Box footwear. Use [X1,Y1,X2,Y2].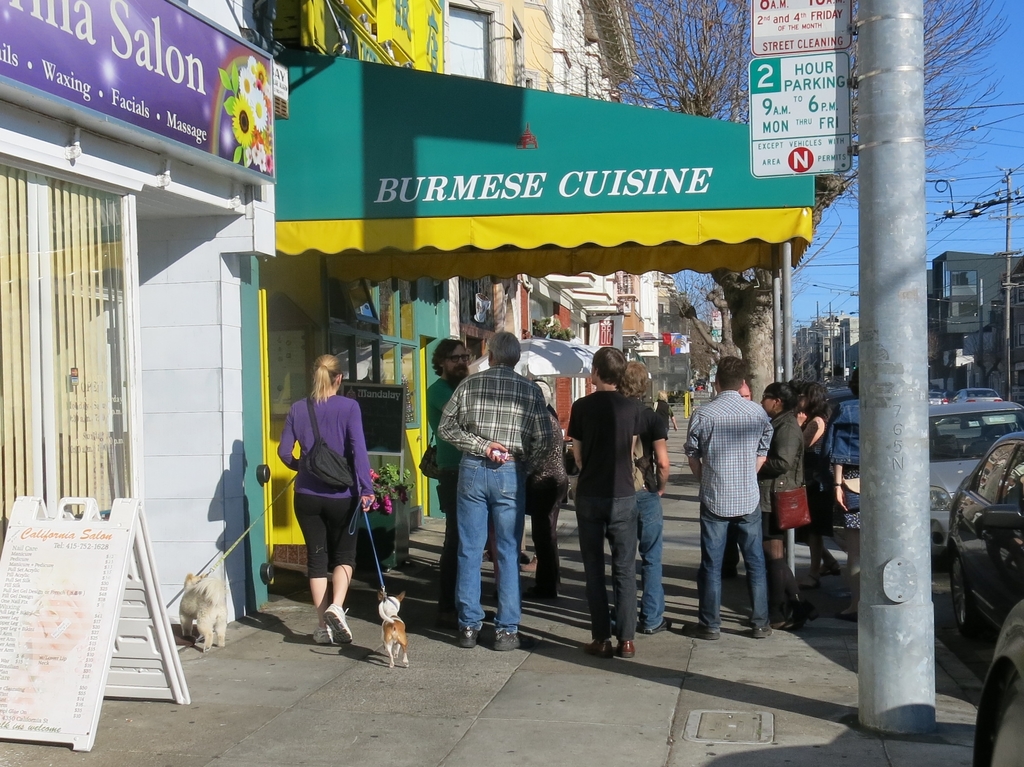
[686,625,721,642].
